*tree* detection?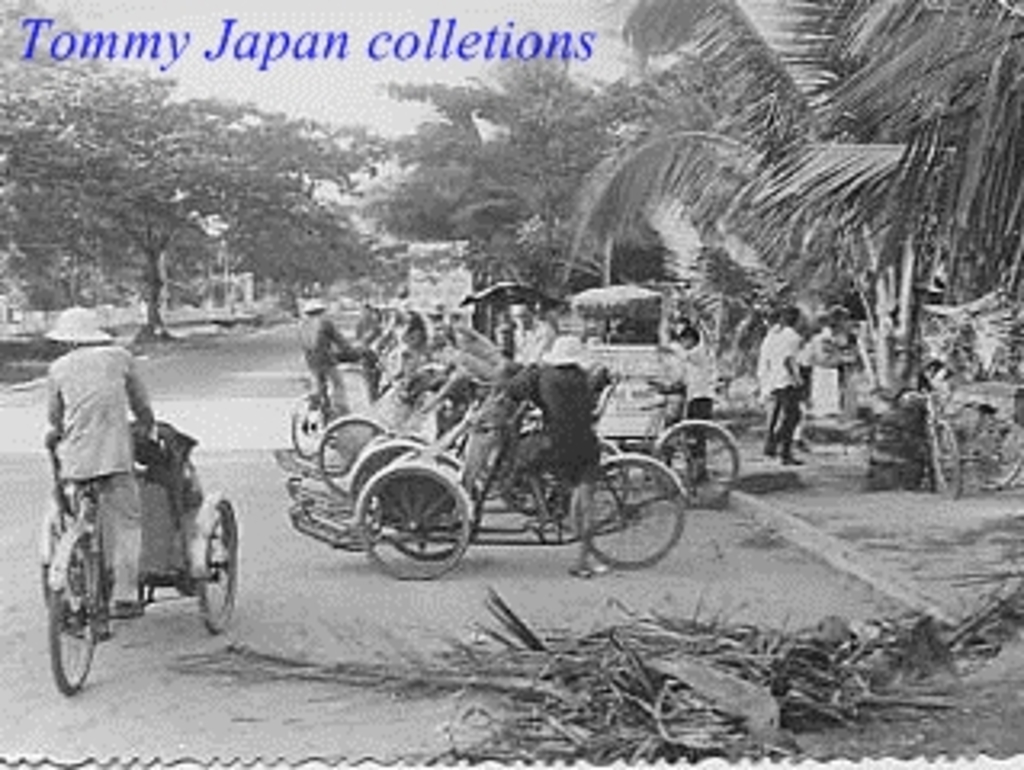
0, 0, 632, 337
